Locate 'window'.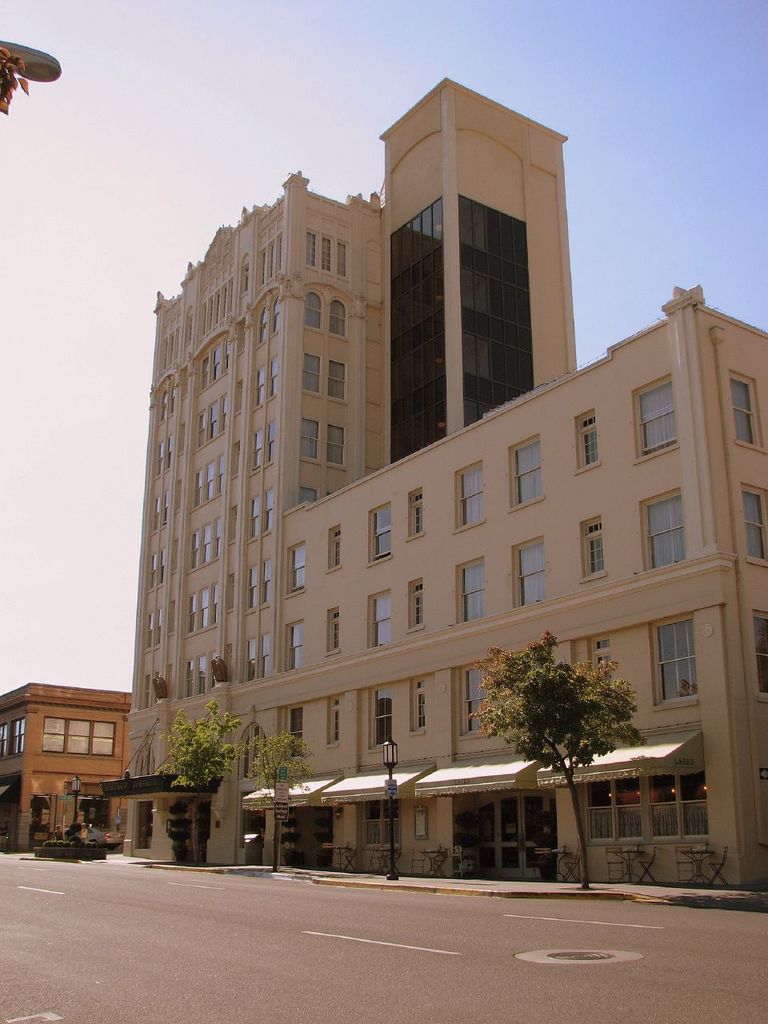
Bounding box: <region>43, 718, 115, 756</region>.
